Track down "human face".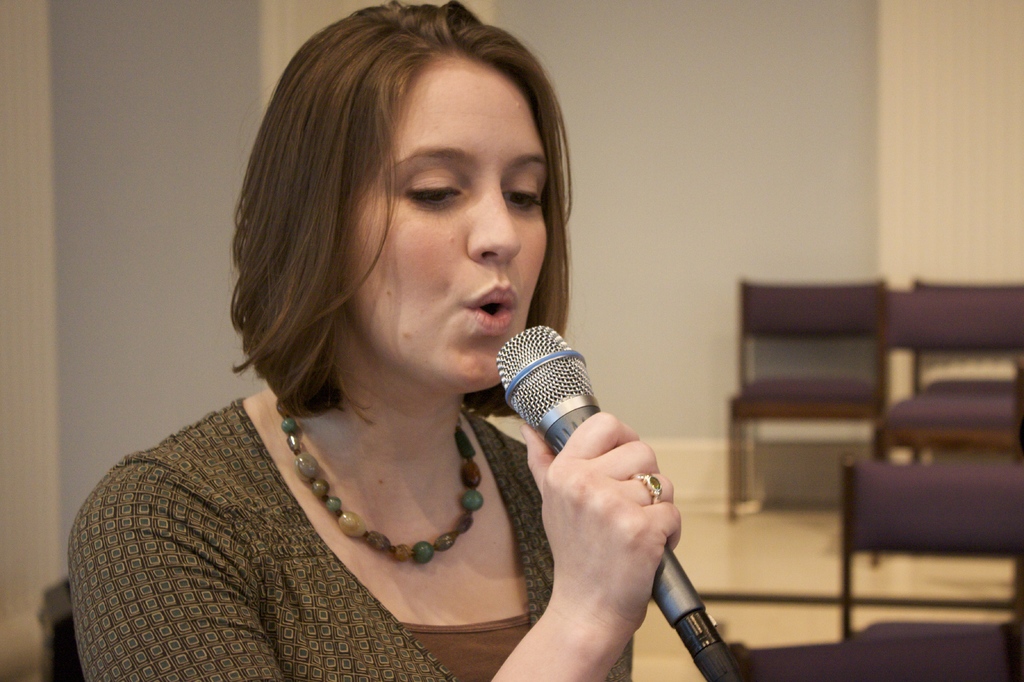
Tracked to (x1=342, y1=72, x2=550, y2=388).
